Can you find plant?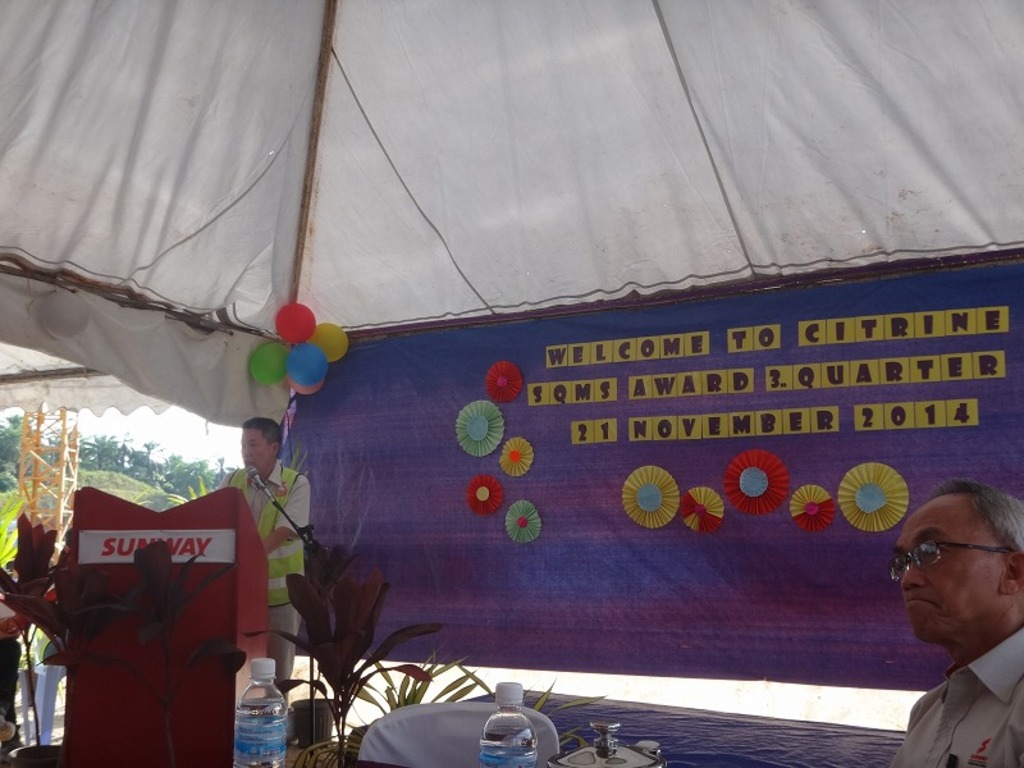
Yes, bounding box: box(230, 526, 435, 767).
